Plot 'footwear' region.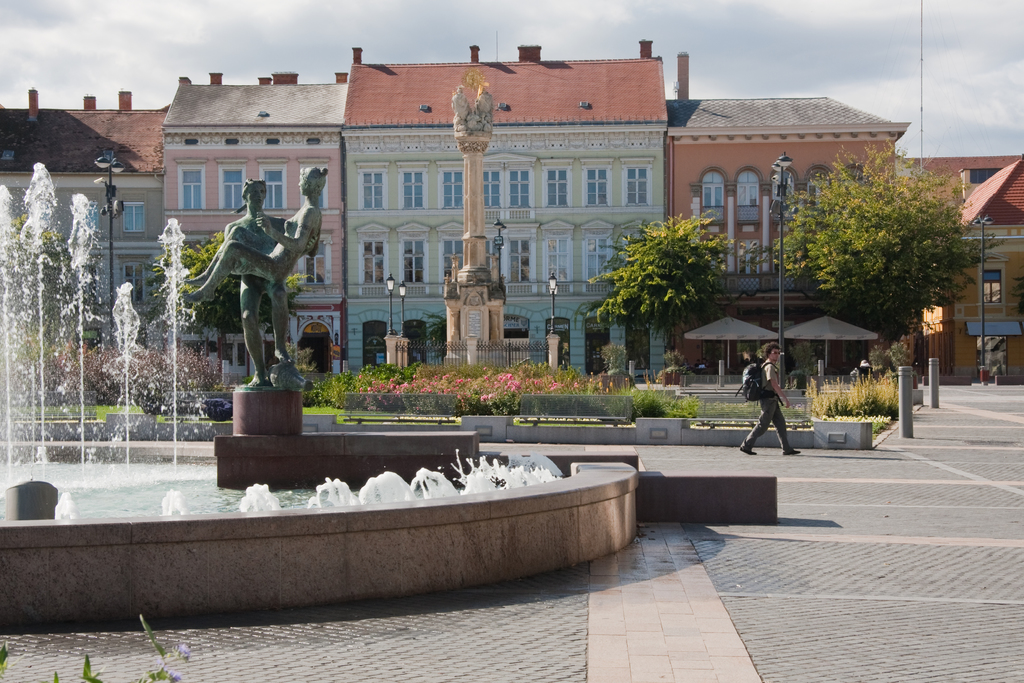
Plotted at Rect(785, 446, 801, 458).
